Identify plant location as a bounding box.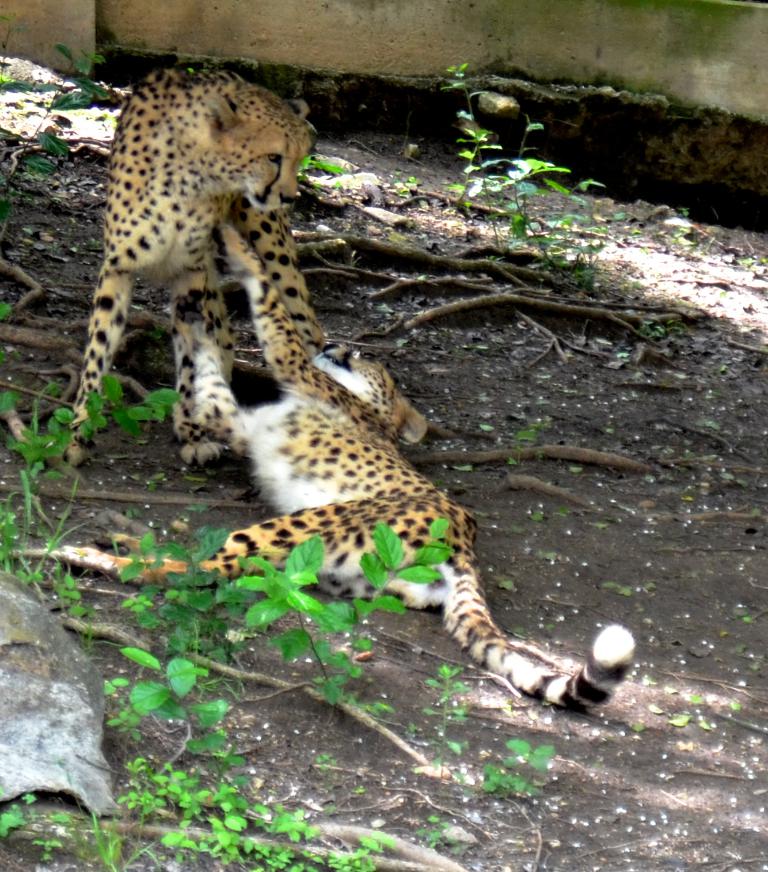
[481, 740, 558, 806].
